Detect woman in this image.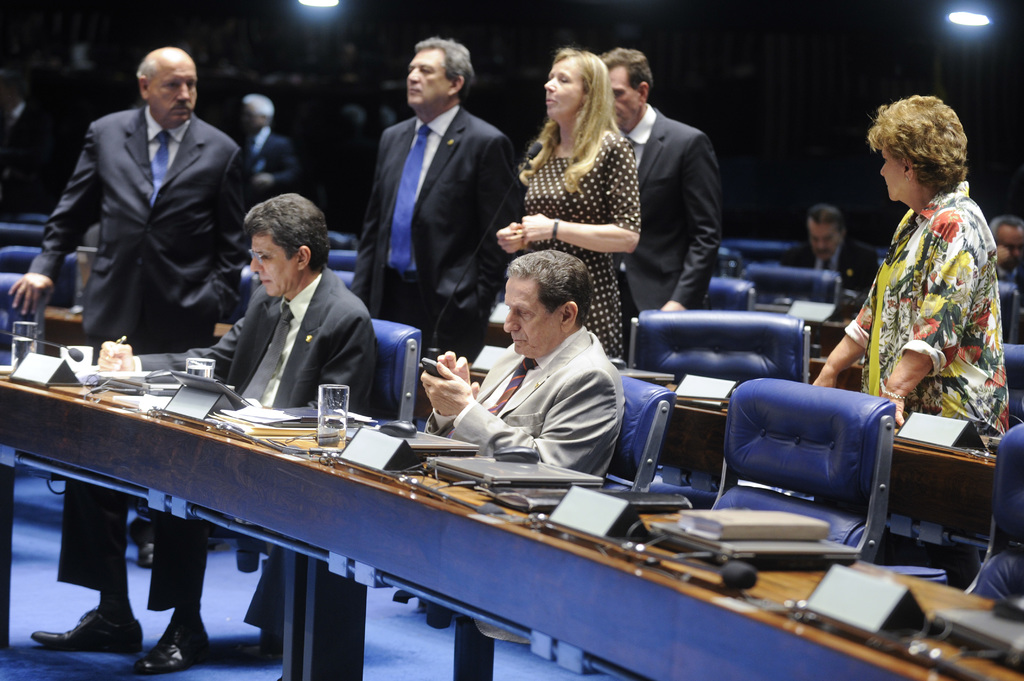
Detection: rect(506, 52, 680, 356).
